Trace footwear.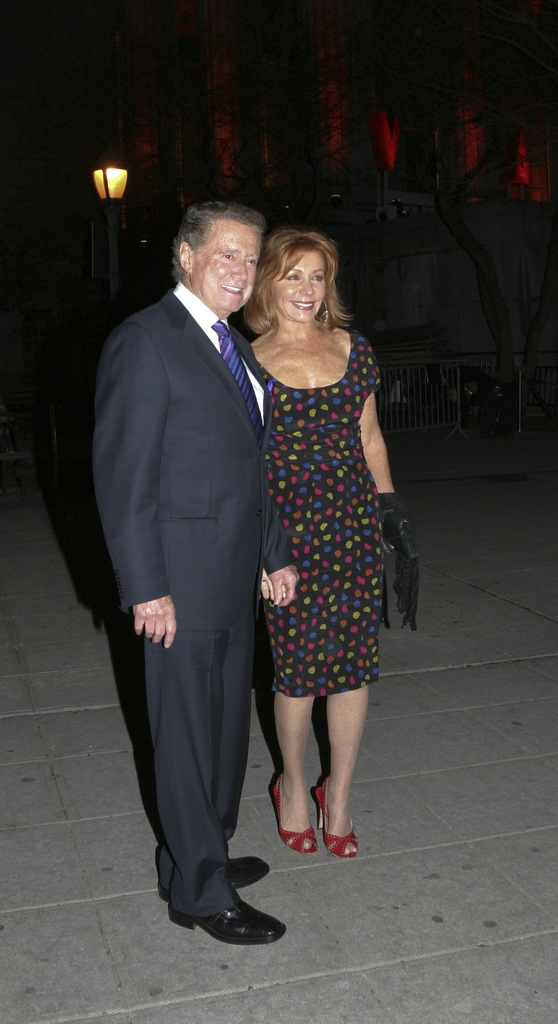
Traced to <box>266,767,317,854</box>.
